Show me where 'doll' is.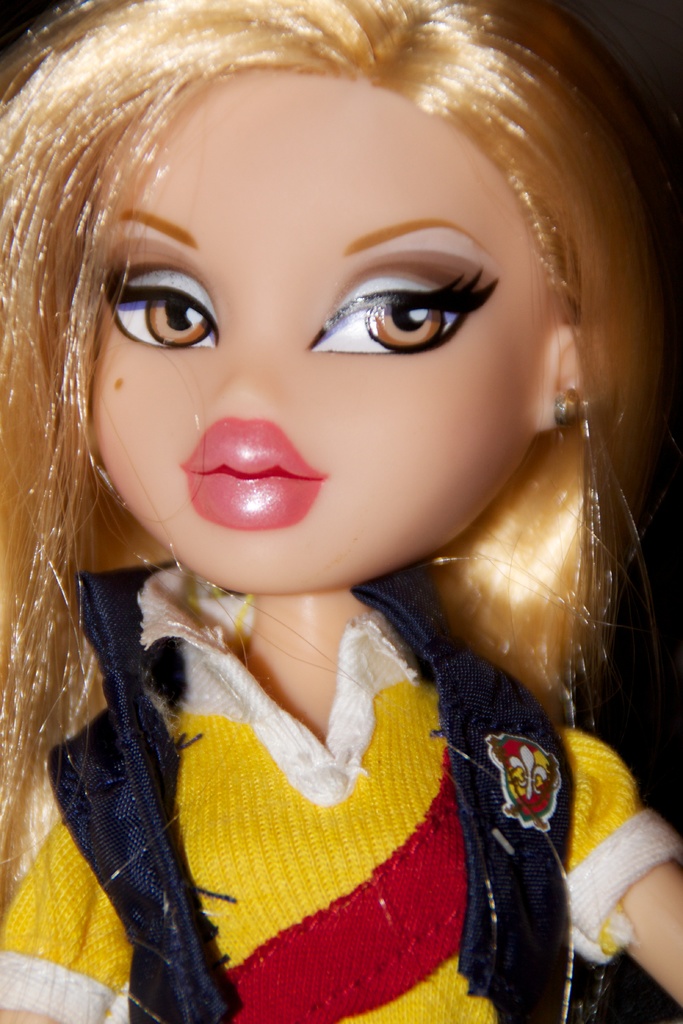
'doll' is at {"x1": 0, "y1": 0, "x2": 679, "y2": 1016}.
